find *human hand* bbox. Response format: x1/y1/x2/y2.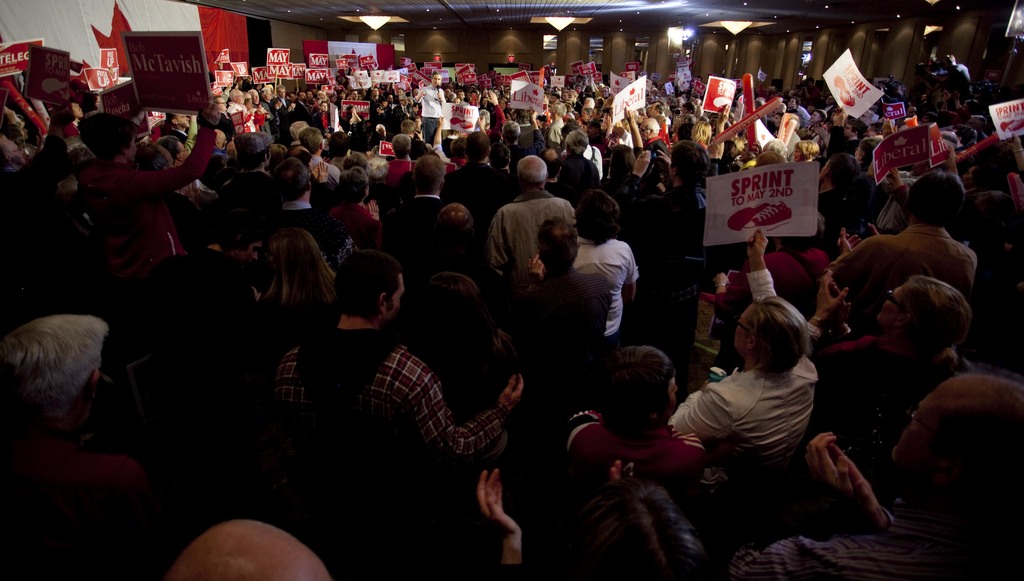
476/467/520/534.
